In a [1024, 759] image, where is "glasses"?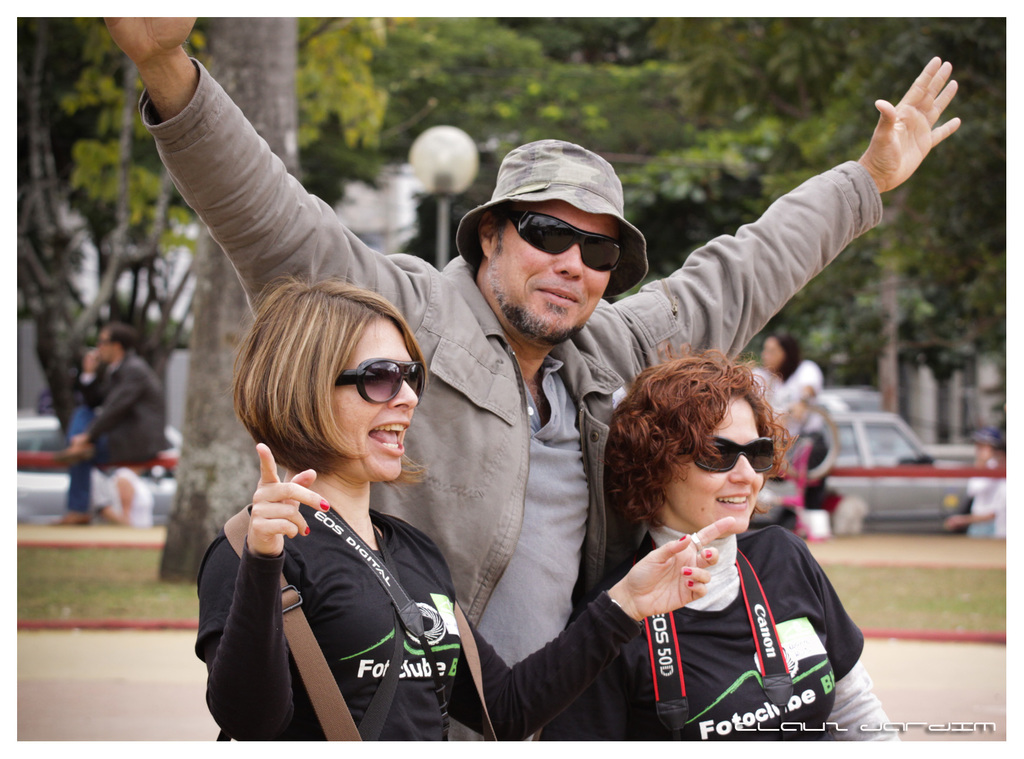
[left=96, top=334, right=112, bottom=346].
